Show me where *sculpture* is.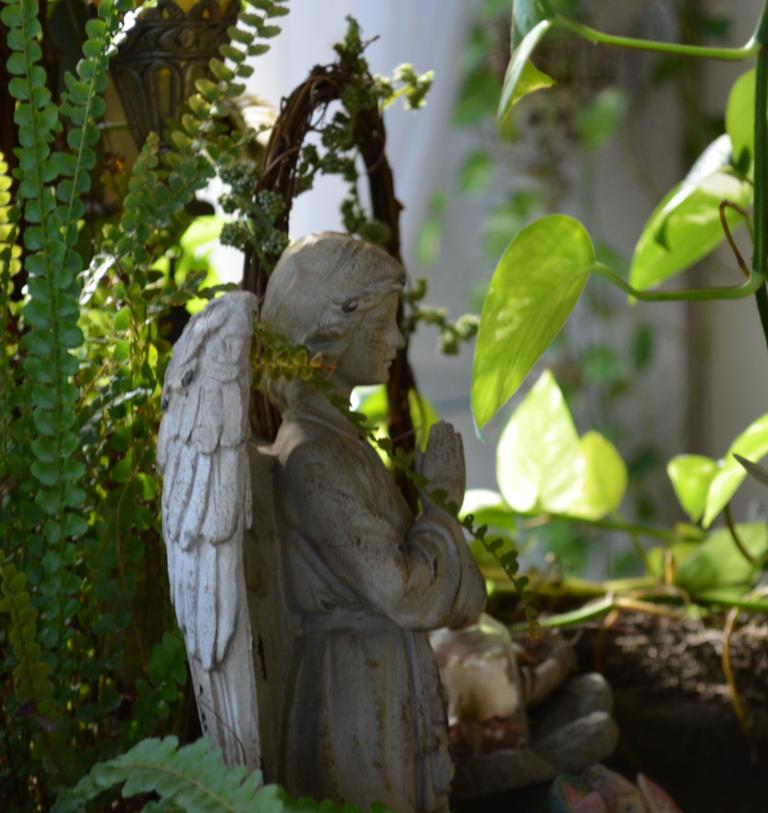
*sculpture* is at (118, 213, 535, 810).
